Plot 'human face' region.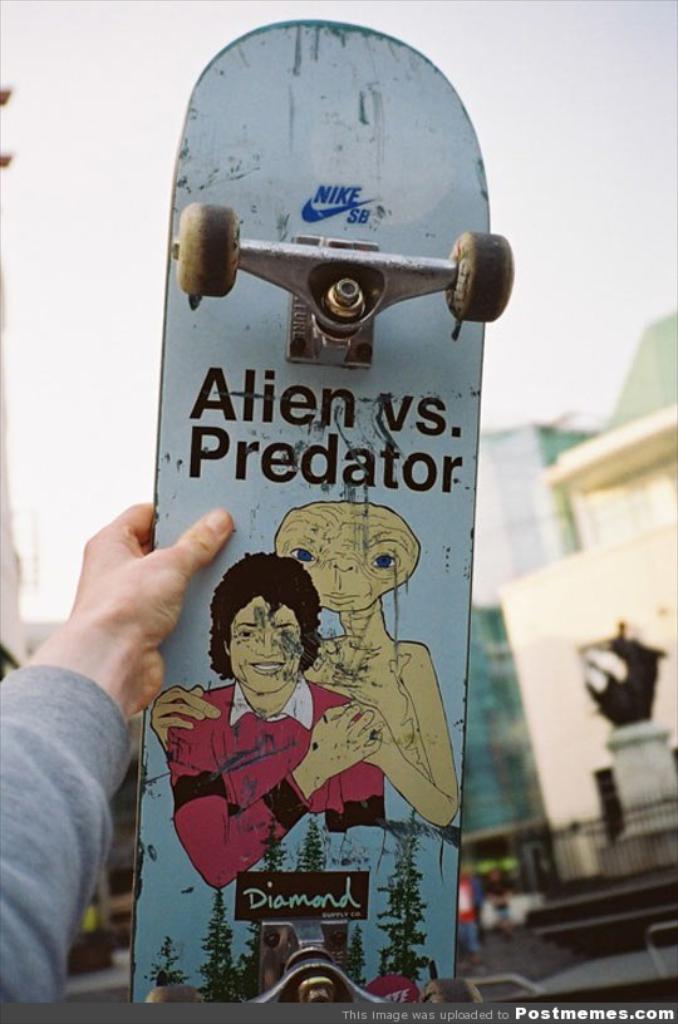
Plotted at <box>232,597,306,681</box>.
